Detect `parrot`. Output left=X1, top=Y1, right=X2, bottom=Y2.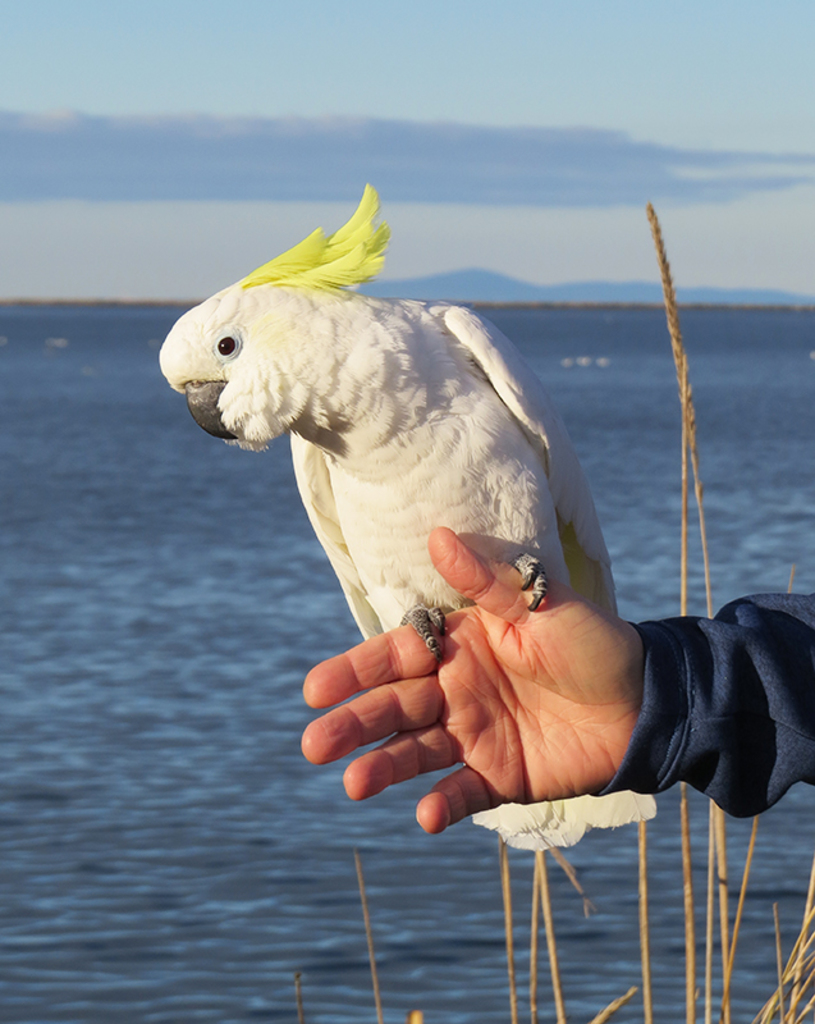
left=155, top=179, right=658, bottom=851.
